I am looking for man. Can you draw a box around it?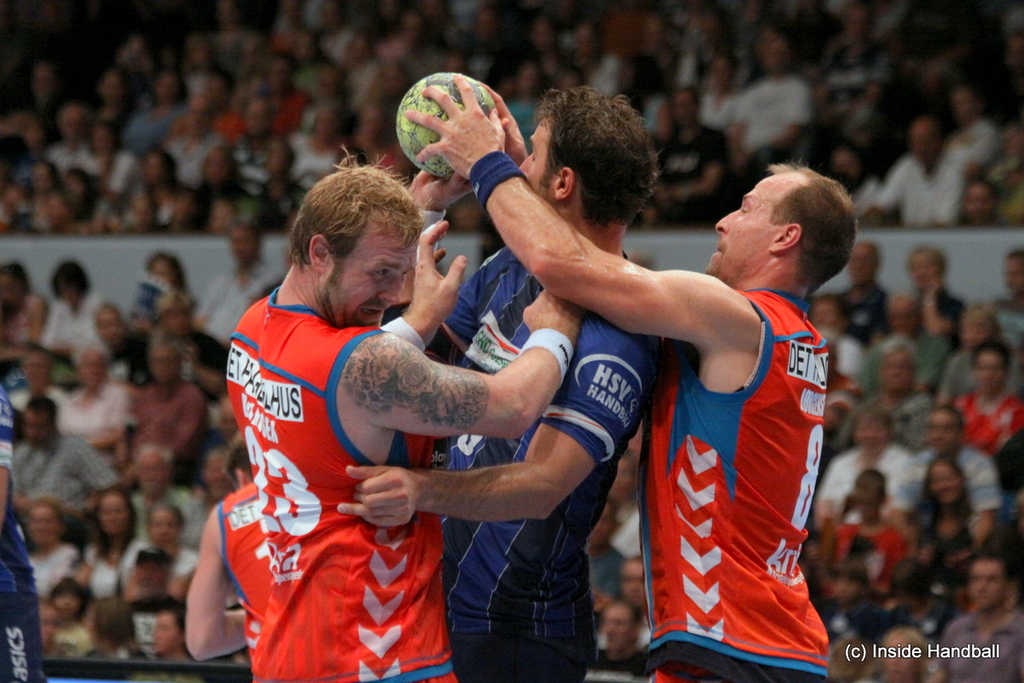
Sure, the bounding box is x1=905 y1=405 x2=1003 y2=528.
